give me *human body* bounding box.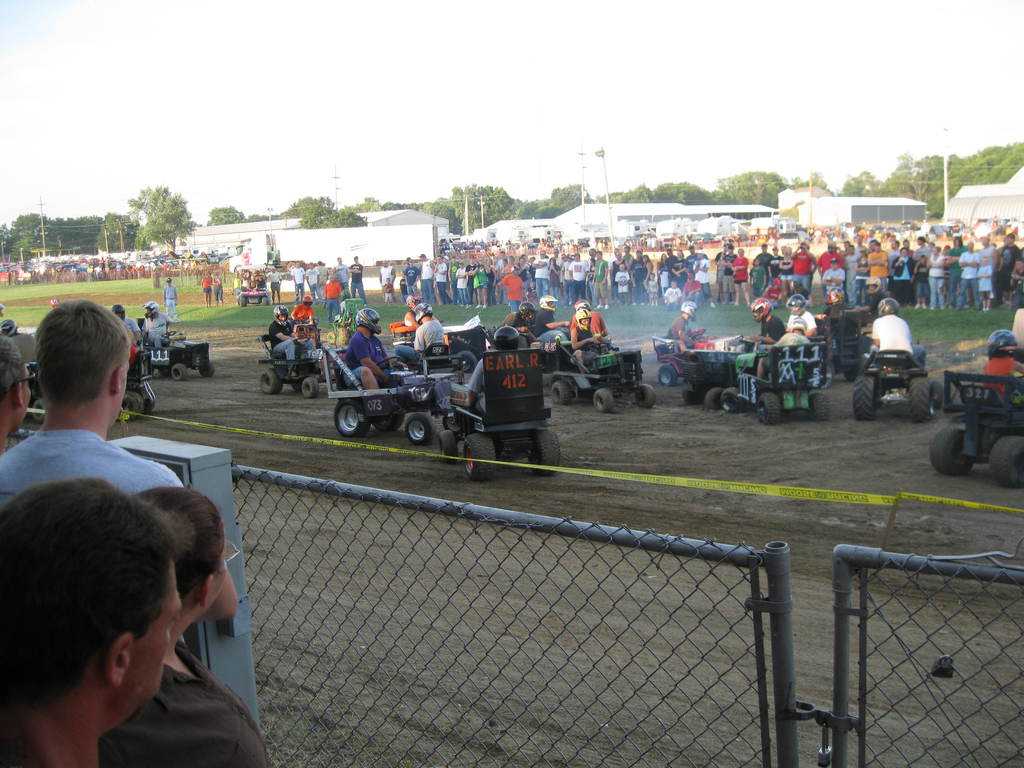
(866, 298, 927, 367).
